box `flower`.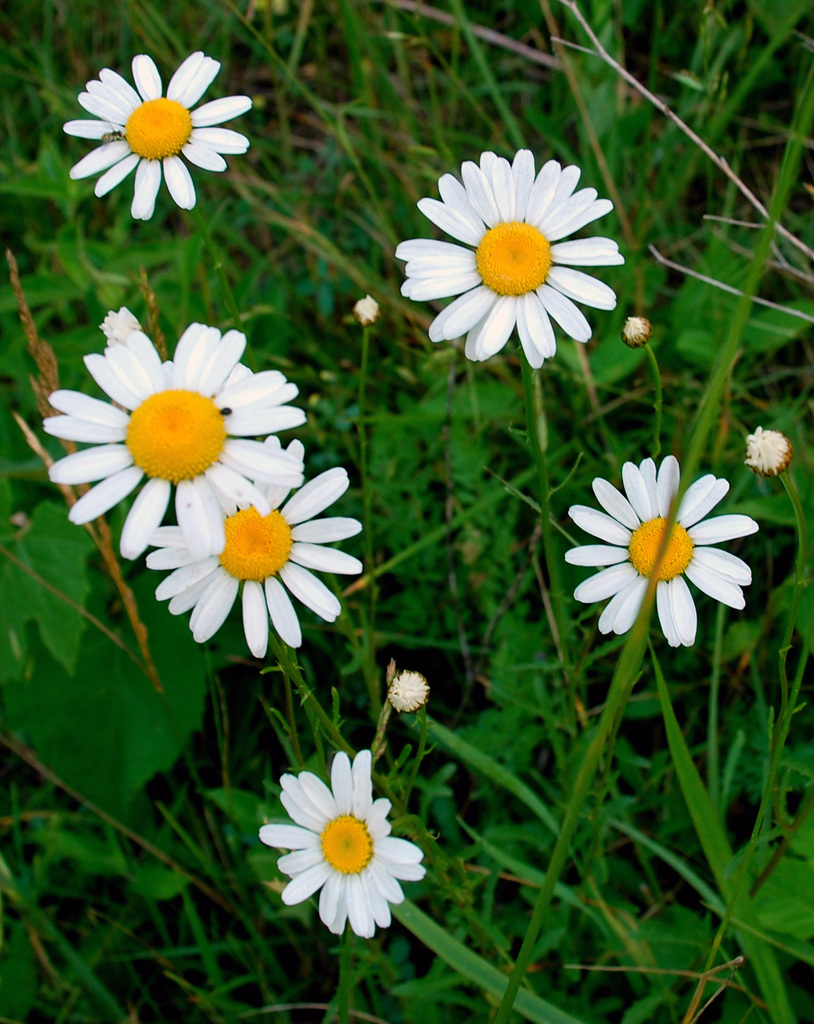
(left=259, top=749, right=433, bottom=933).
